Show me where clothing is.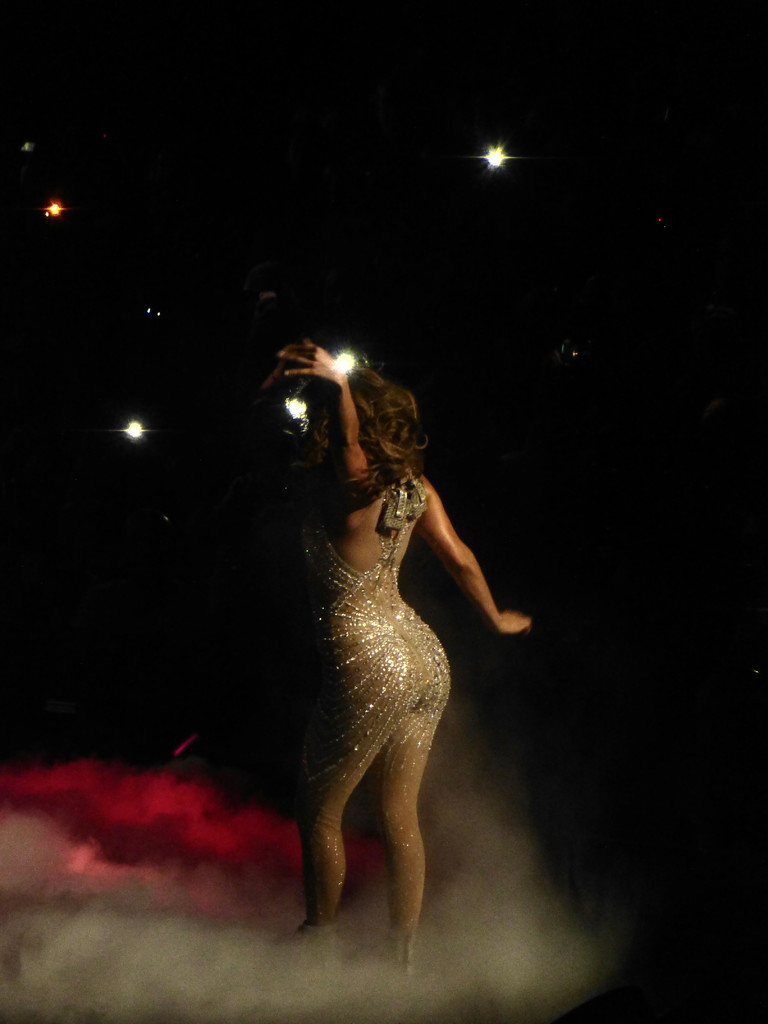
clothing is at rect(275, 385, 495, 928).
